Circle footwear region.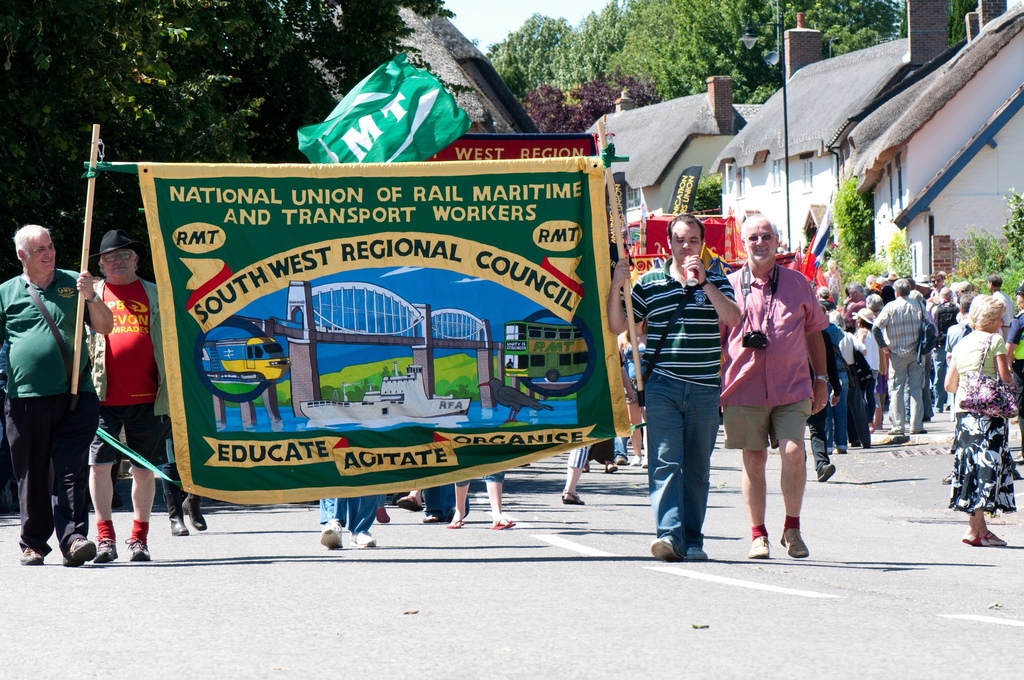
Region: 423:513:435:522.
